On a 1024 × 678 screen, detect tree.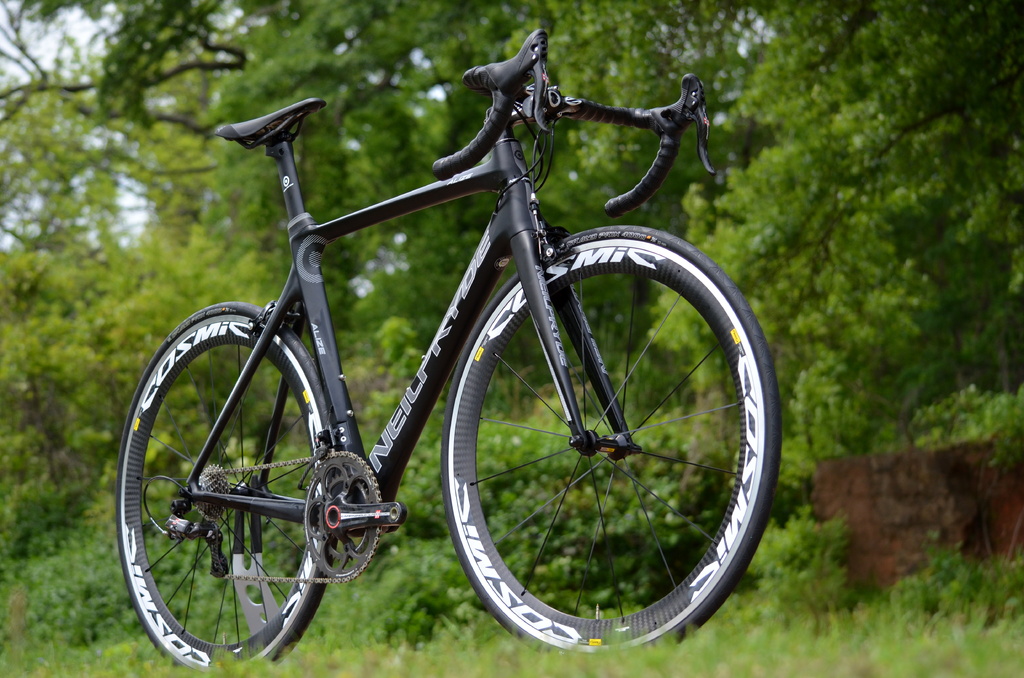
left=741, top=24, right=1011, bottom=510.
